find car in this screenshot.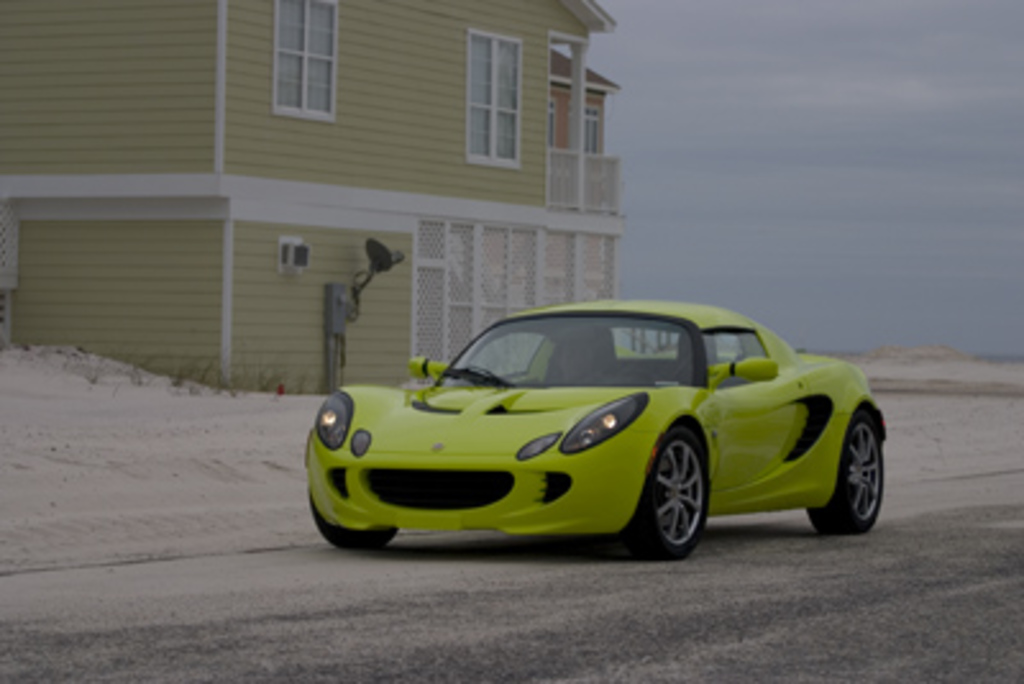
The bounding box for car is bbox=(305, 295, 891, 564).
